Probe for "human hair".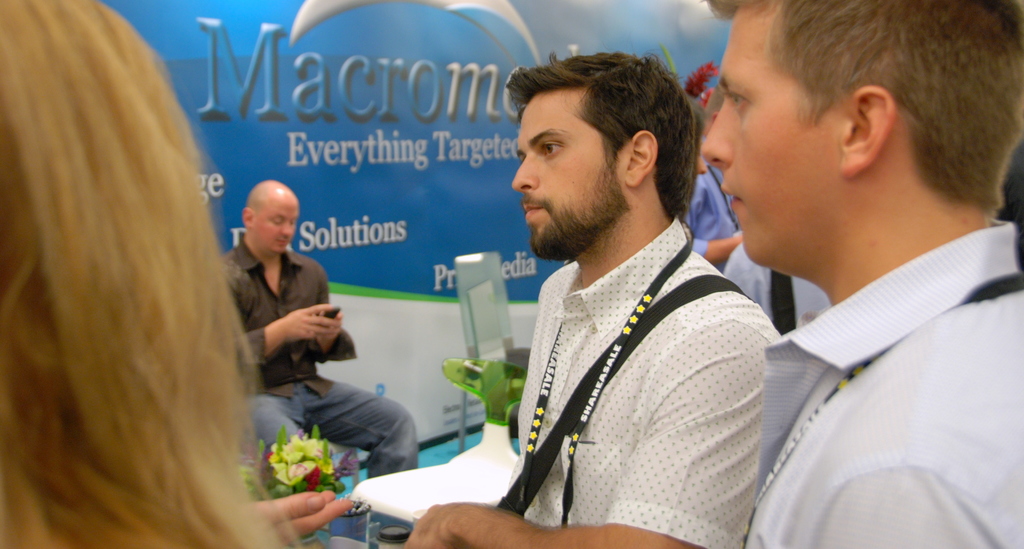
Probe result: 0:0:256:548.
